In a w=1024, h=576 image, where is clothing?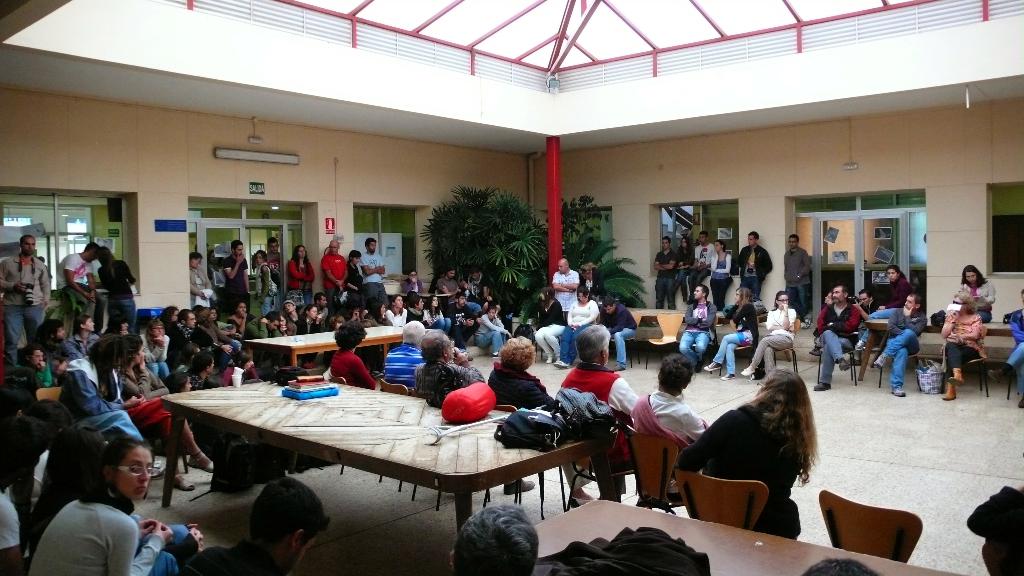
x1=961, y1=278, x2=995, y2=319.
